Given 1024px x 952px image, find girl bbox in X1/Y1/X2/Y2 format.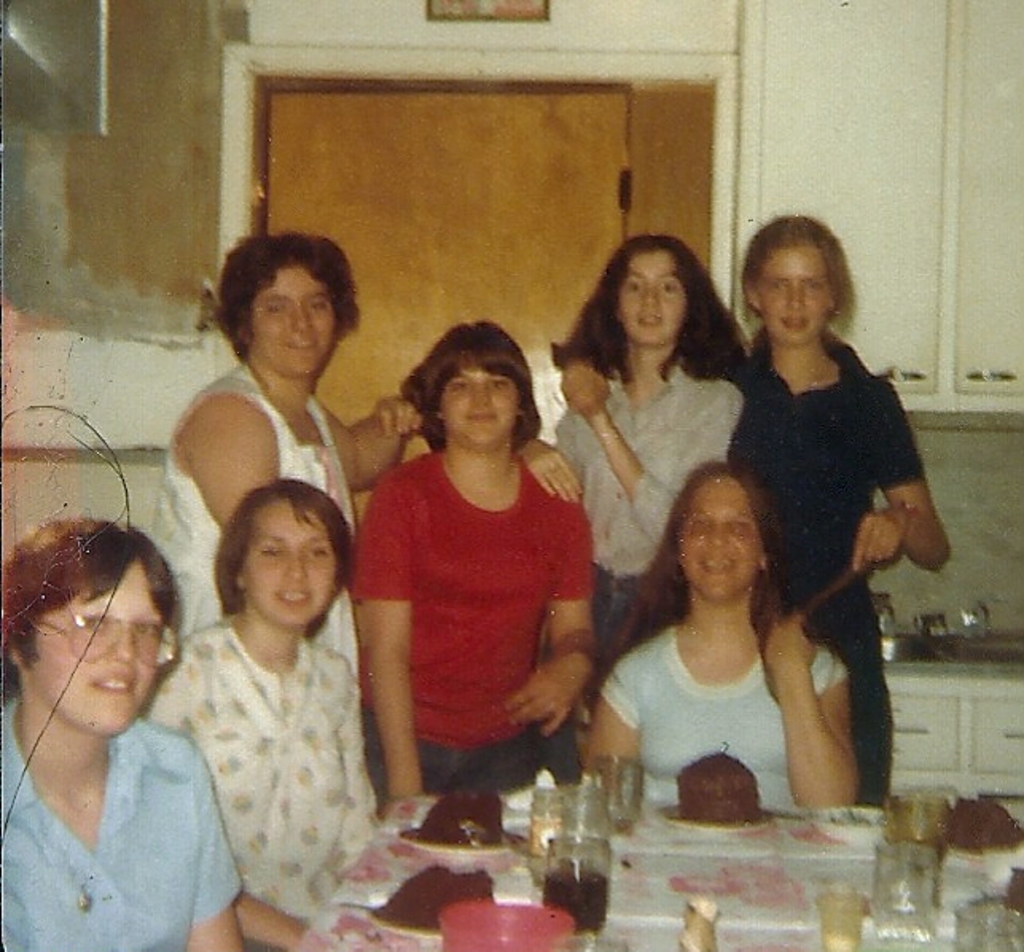
728/212/951/809.
